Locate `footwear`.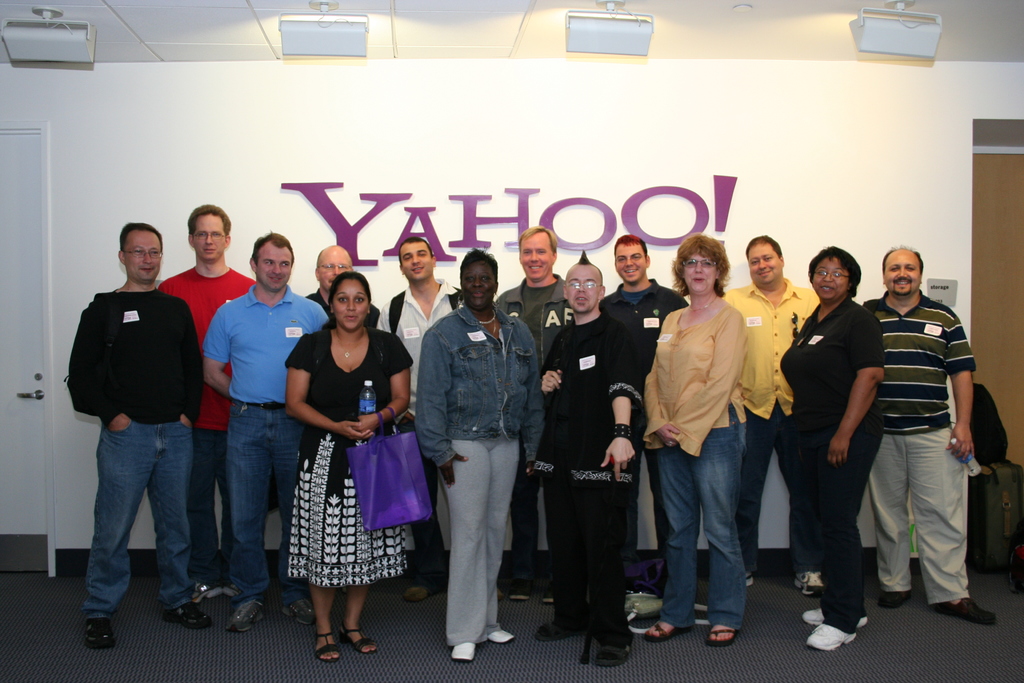
Bounding box: select_region(878, 588, 915, 611).
